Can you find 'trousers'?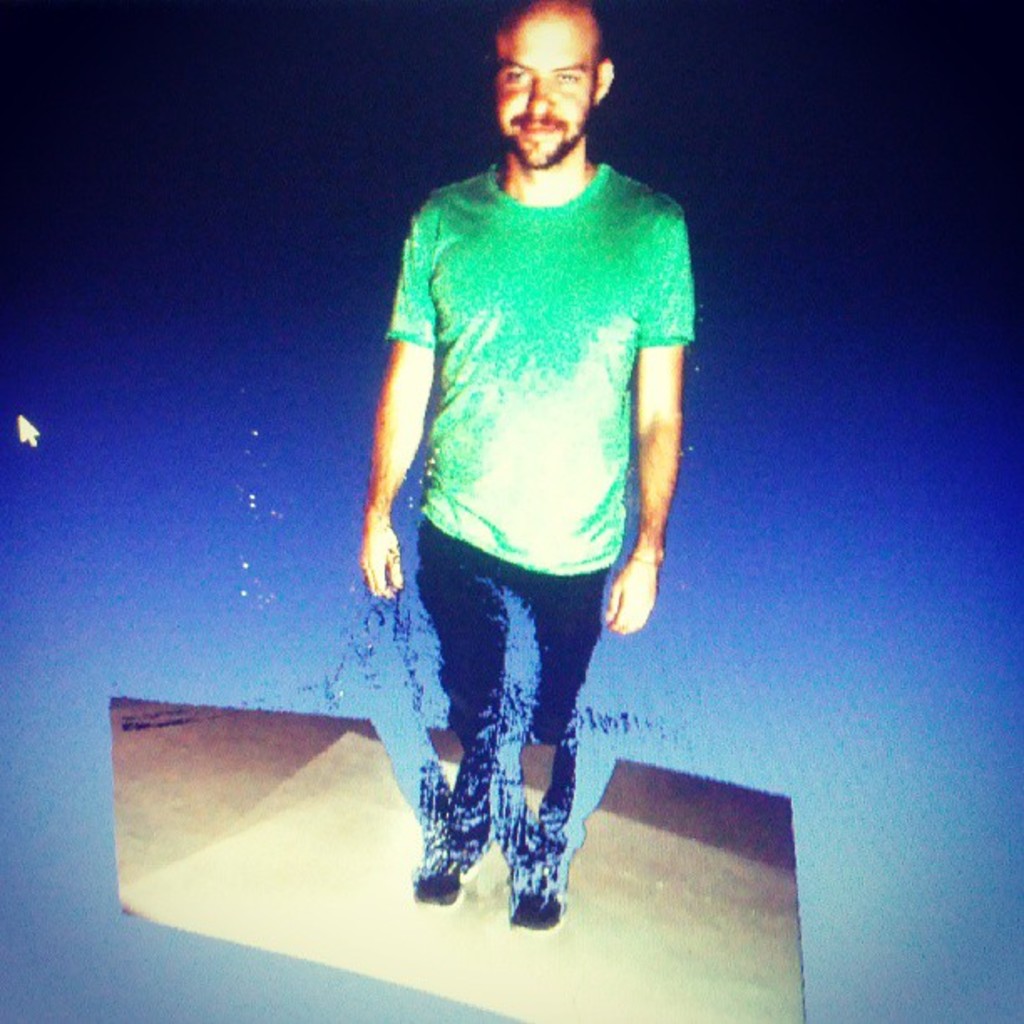
Yes, bounding box: (left=420, top=520, right=606, bottom=868).
